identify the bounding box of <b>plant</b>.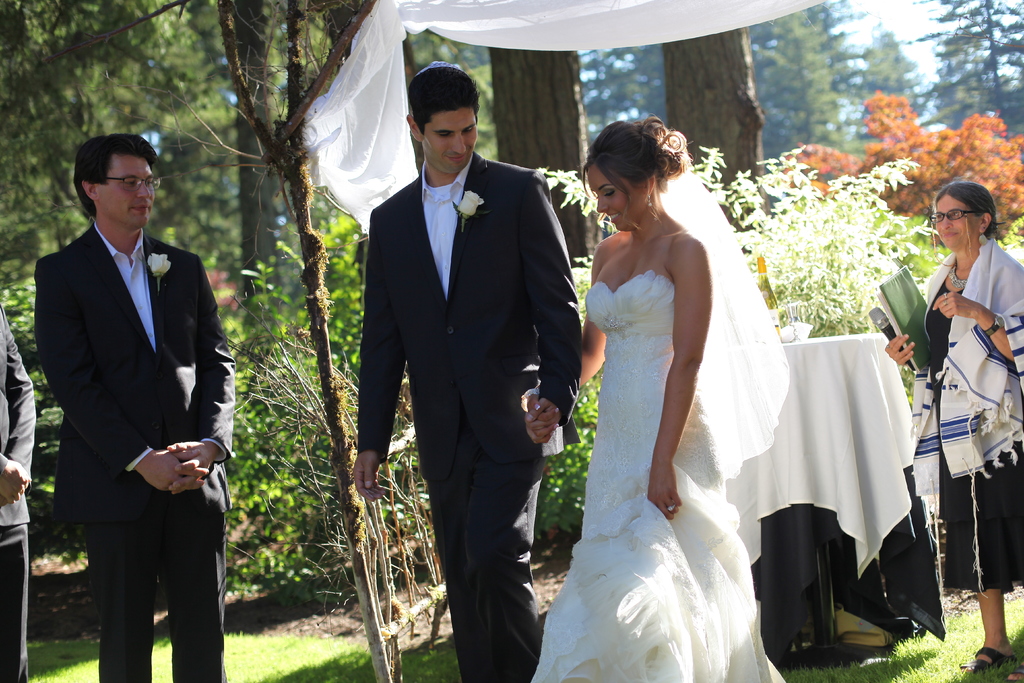
locate(770, 561, 1023, 682).
